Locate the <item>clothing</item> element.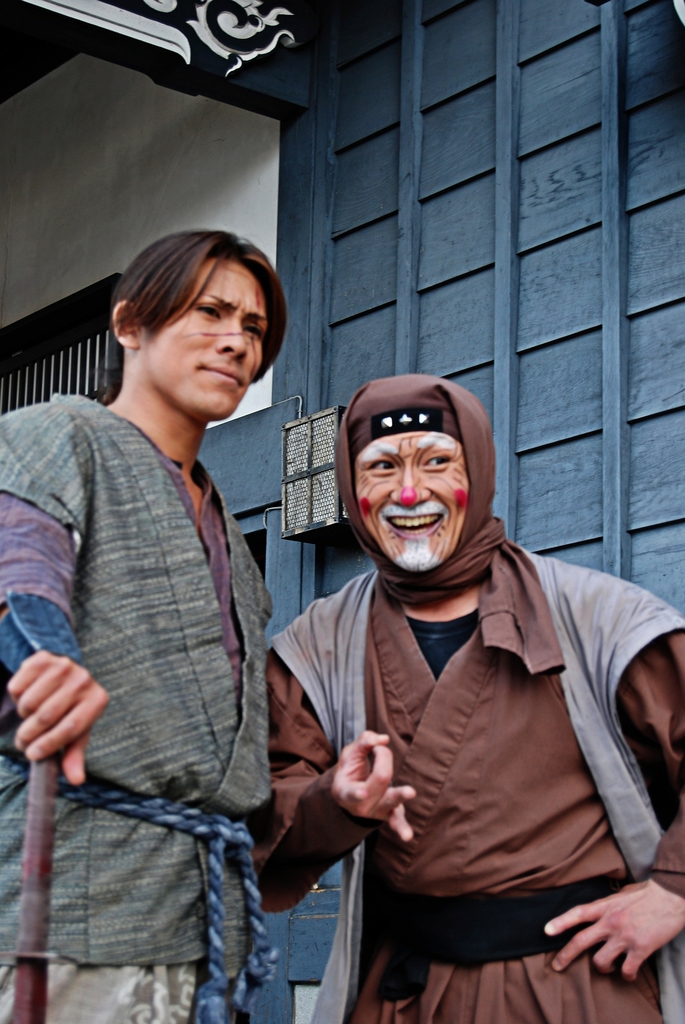
Element bbox: <bbox>0, 377, 278, 1023</bbox>.
